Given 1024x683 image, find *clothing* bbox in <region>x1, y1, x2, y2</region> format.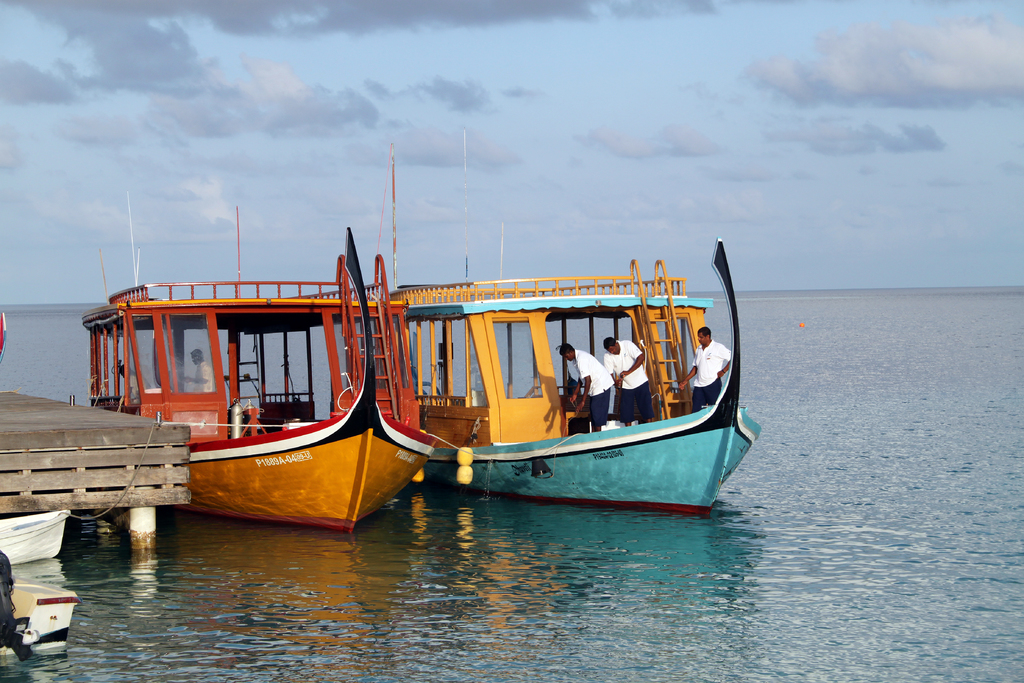
<region>572, 349, 614, 424</region>.
